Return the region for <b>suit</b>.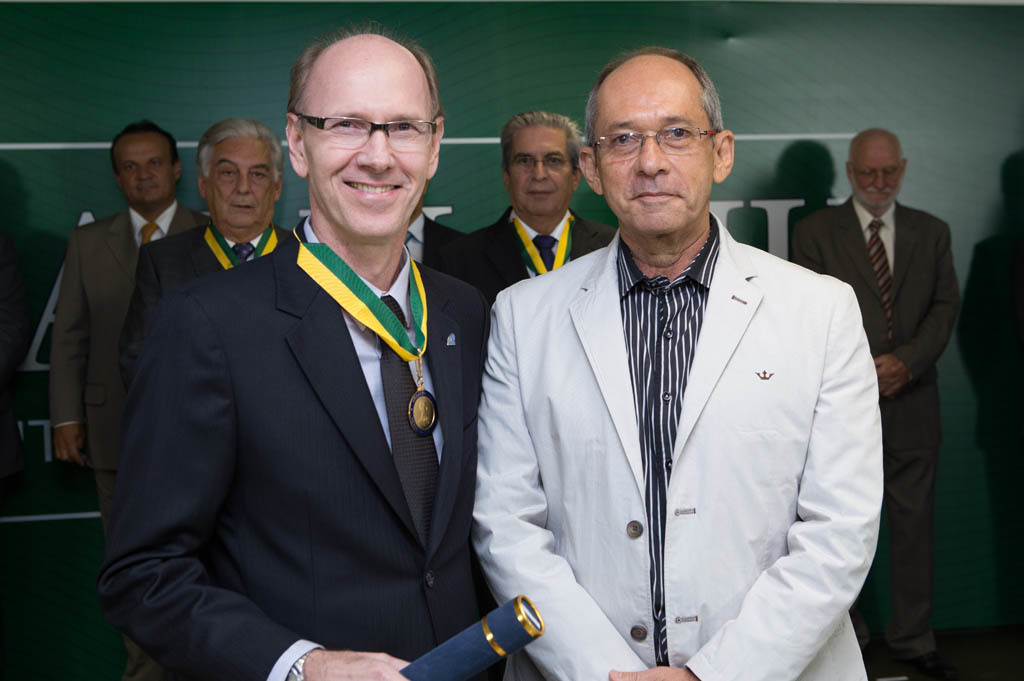
box(445, 202, 623, 297).
